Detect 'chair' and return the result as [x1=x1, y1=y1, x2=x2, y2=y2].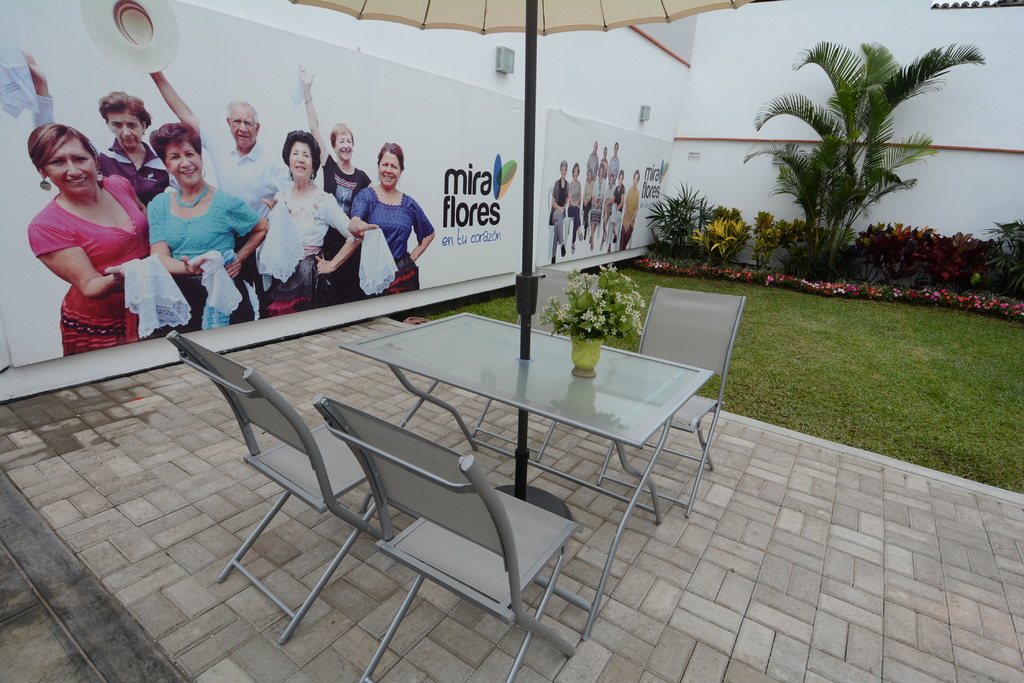
[x1=310, y1=370, x2=597, y2=652].
